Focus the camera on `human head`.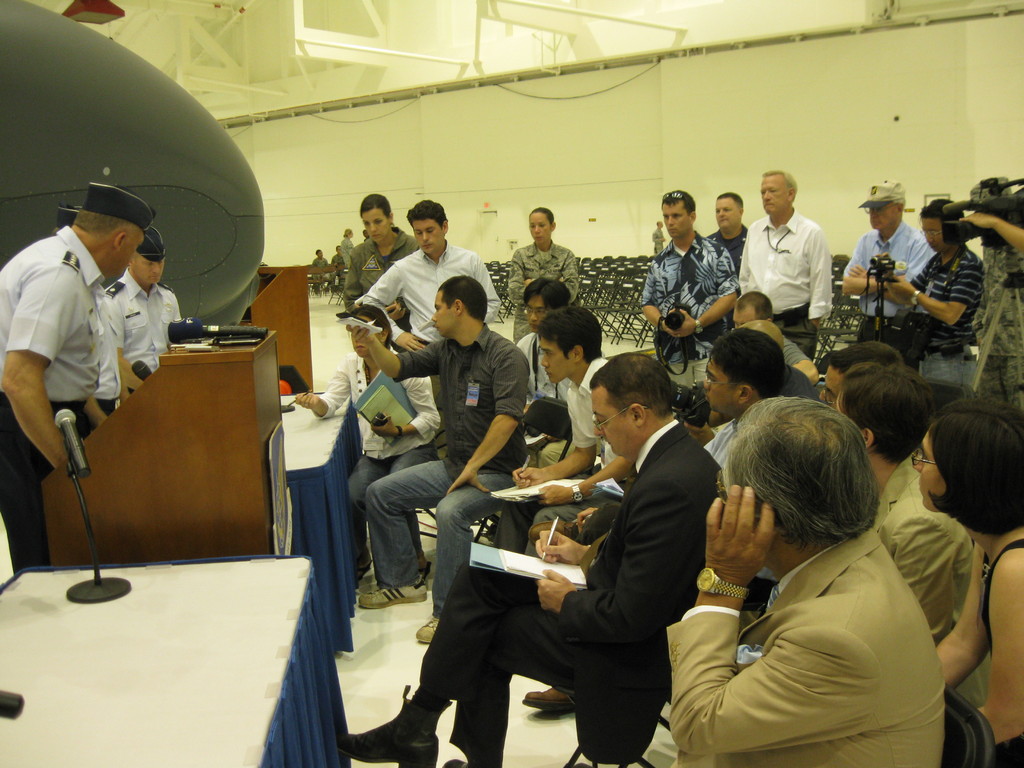
Focus region: x1=749, y1=317, x2=779, y2=341.
